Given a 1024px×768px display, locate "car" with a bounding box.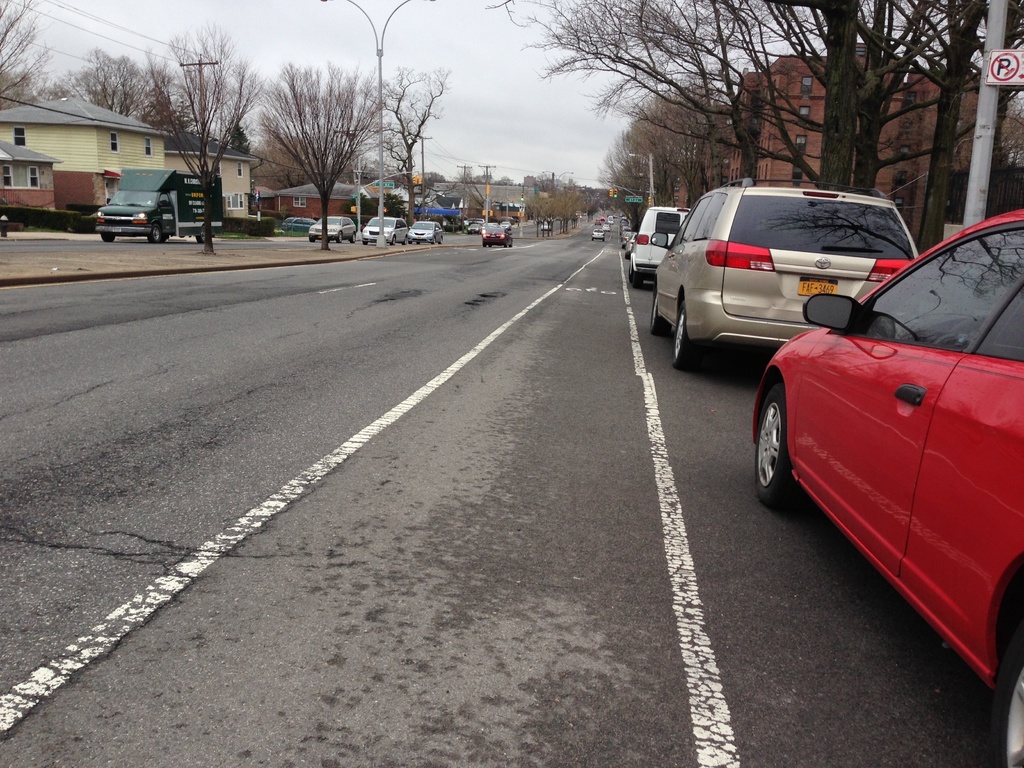
Located: [x1=465, y1=215, x2=484, y2=225].
